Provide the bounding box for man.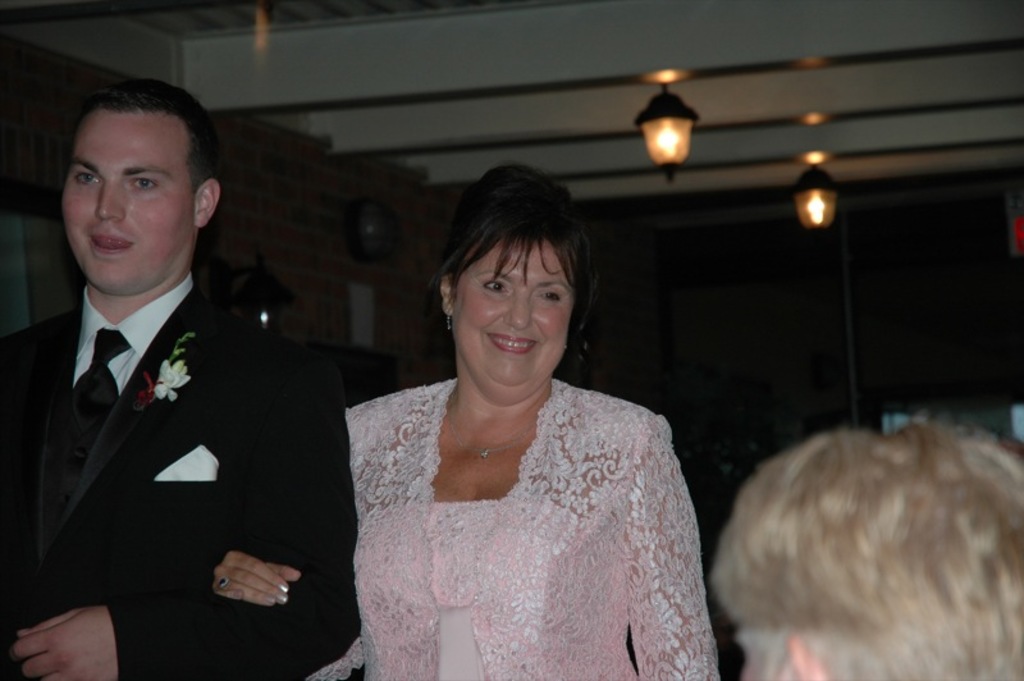
locate(15, 99, 366, 673).
